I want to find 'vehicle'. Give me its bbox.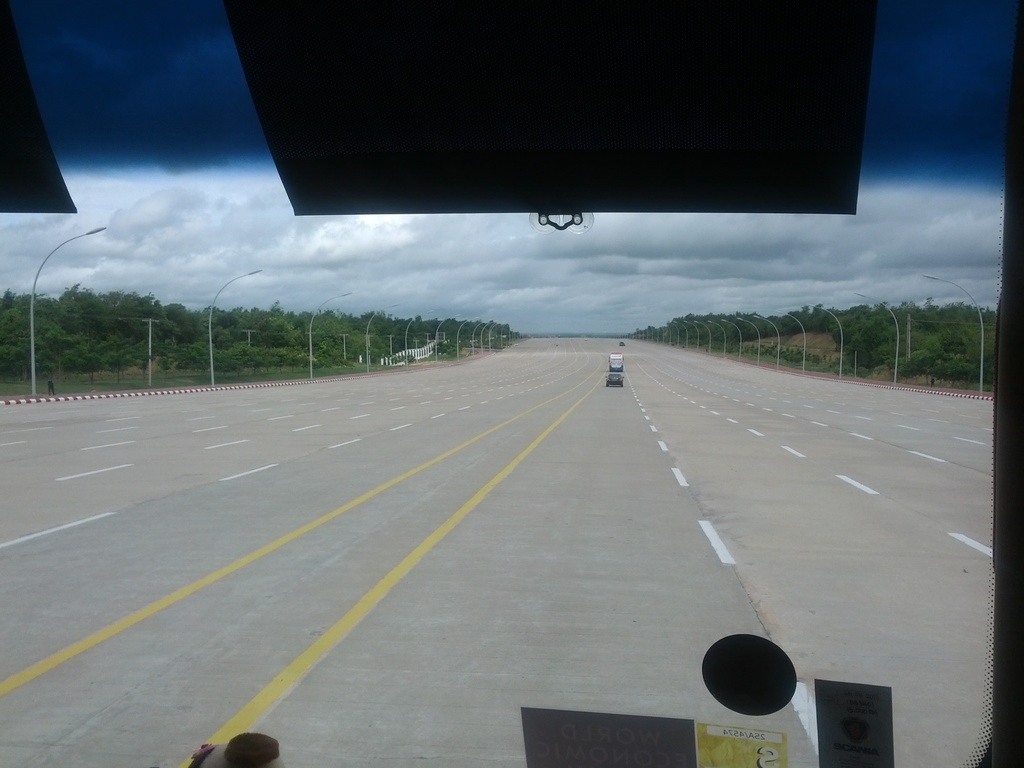
x1=608, y1=350, x2=624, y2=372.
